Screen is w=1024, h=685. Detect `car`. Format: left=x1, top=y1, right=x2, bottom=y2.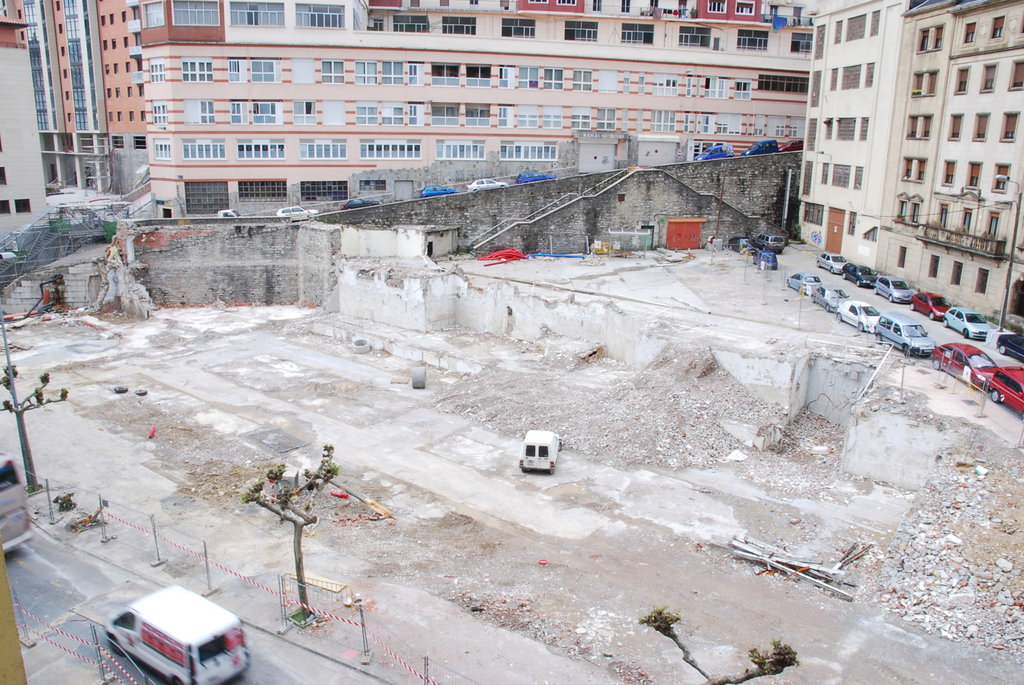
left=738, top=141, right=773, bottom=150.
